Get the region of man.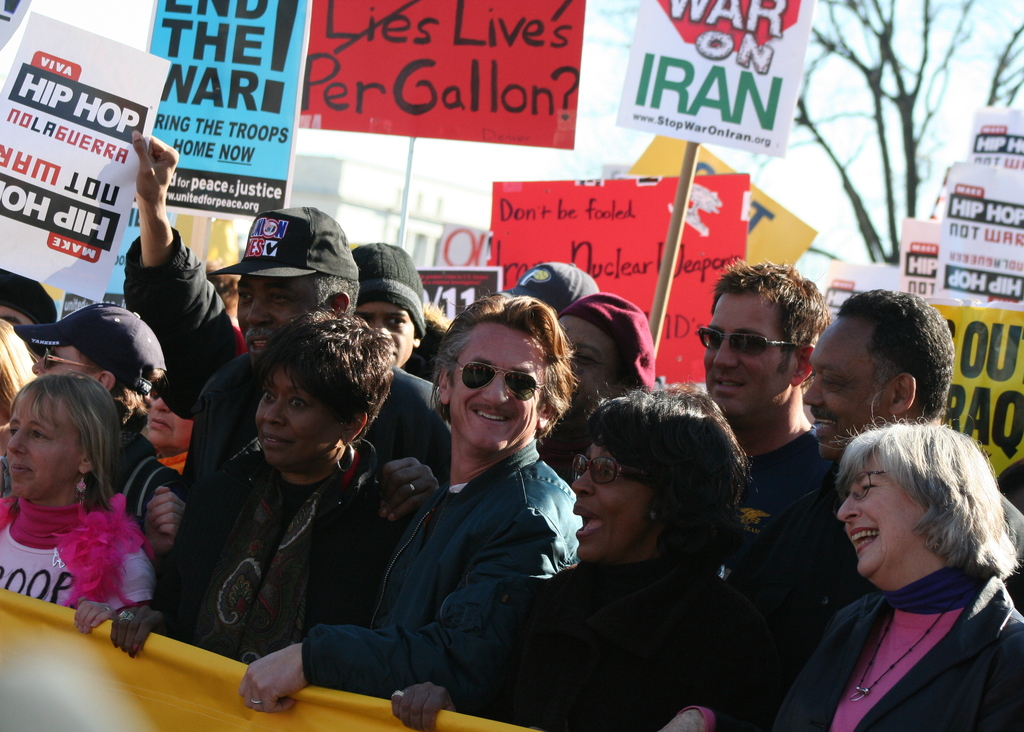
{"left": 232, "top": 290, "right": 595, "bottom": 721}.
